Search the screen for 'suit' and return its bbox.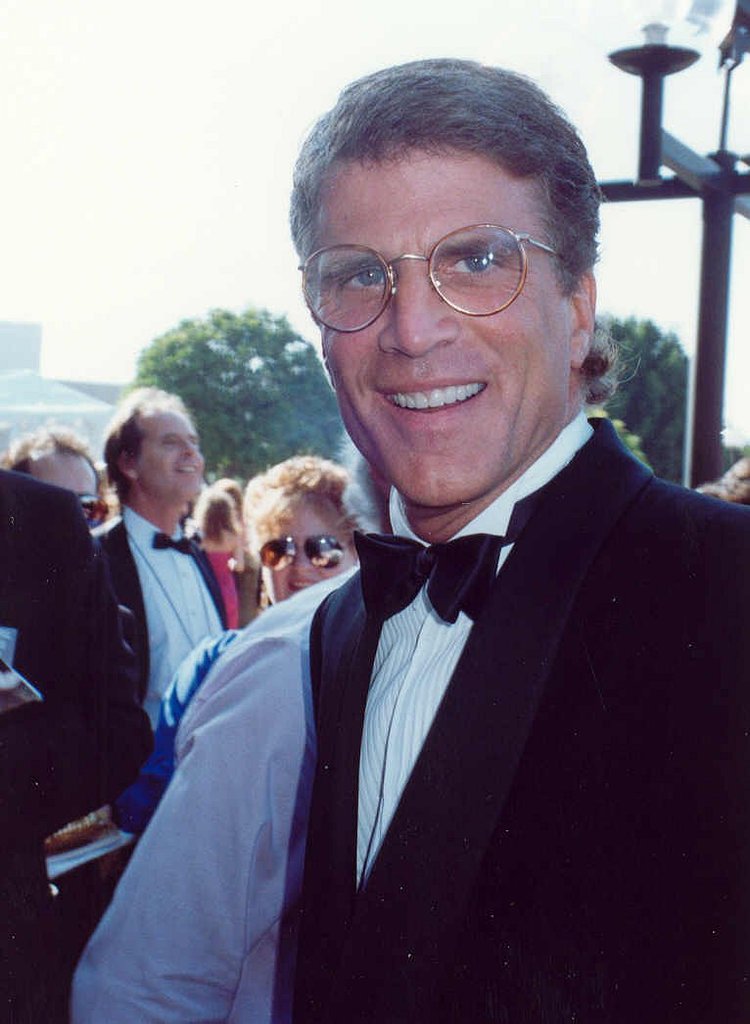
Found: [x1=0, y1=464, x2=155, y2=1022].
